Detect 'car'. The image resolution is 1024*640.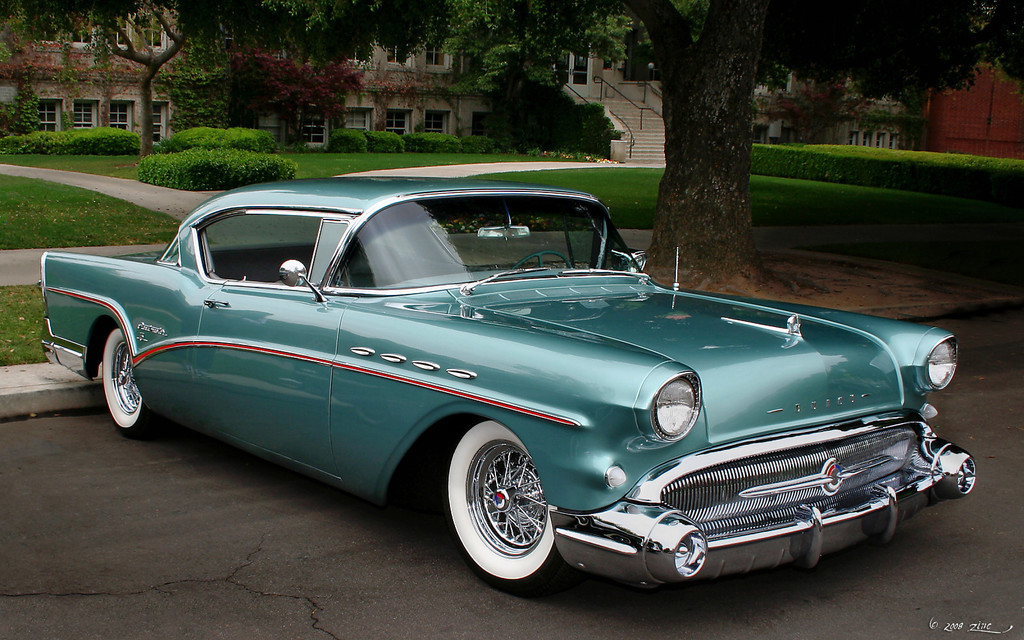
x1=33 y1=173 x2=979 y2=596.
